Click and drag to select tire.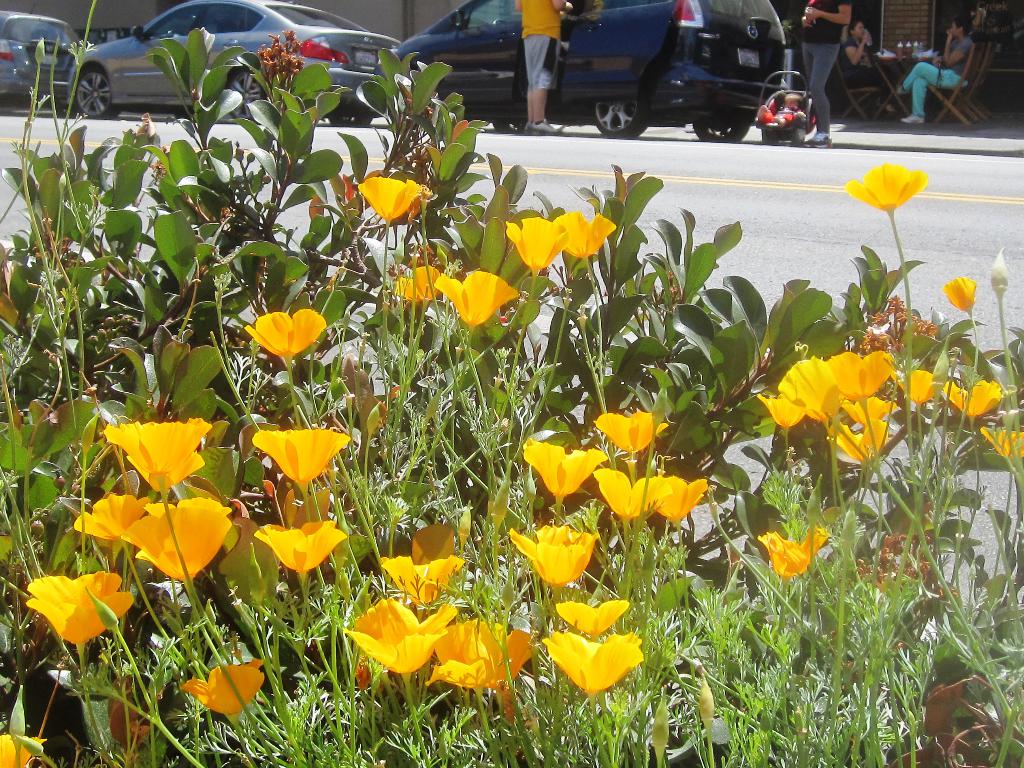
Selection: left=332, top=115, right=370, bottom=125.
